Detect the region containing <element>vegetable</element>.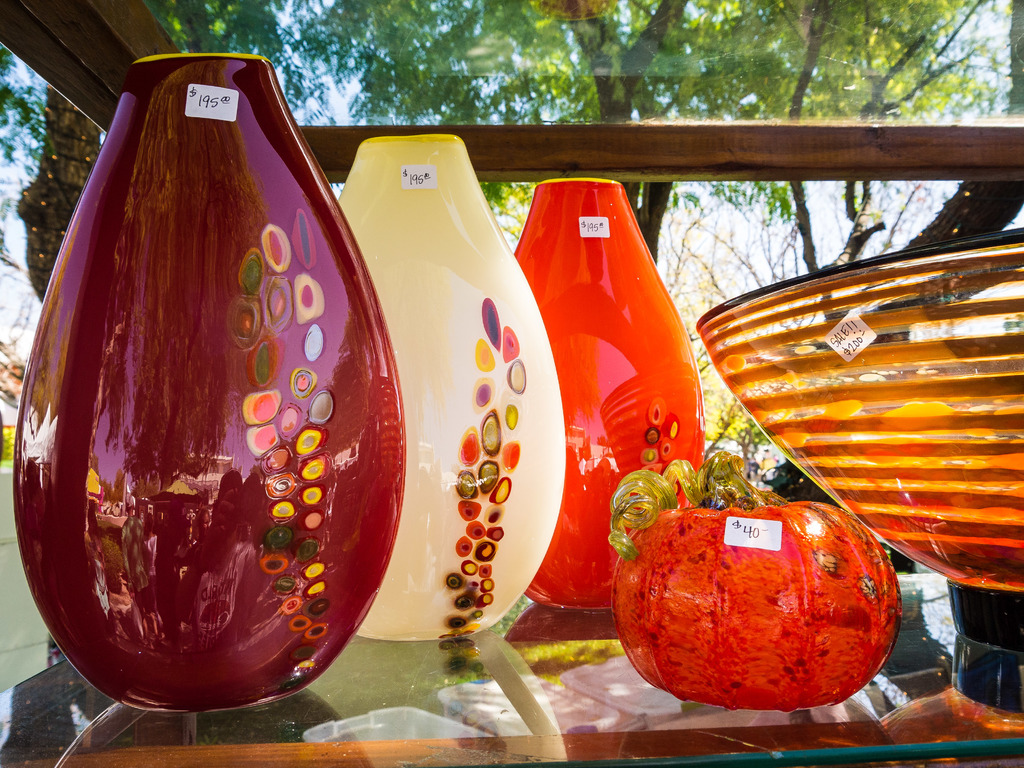
(x1=634, y1=490, x2=886, y2=715).
